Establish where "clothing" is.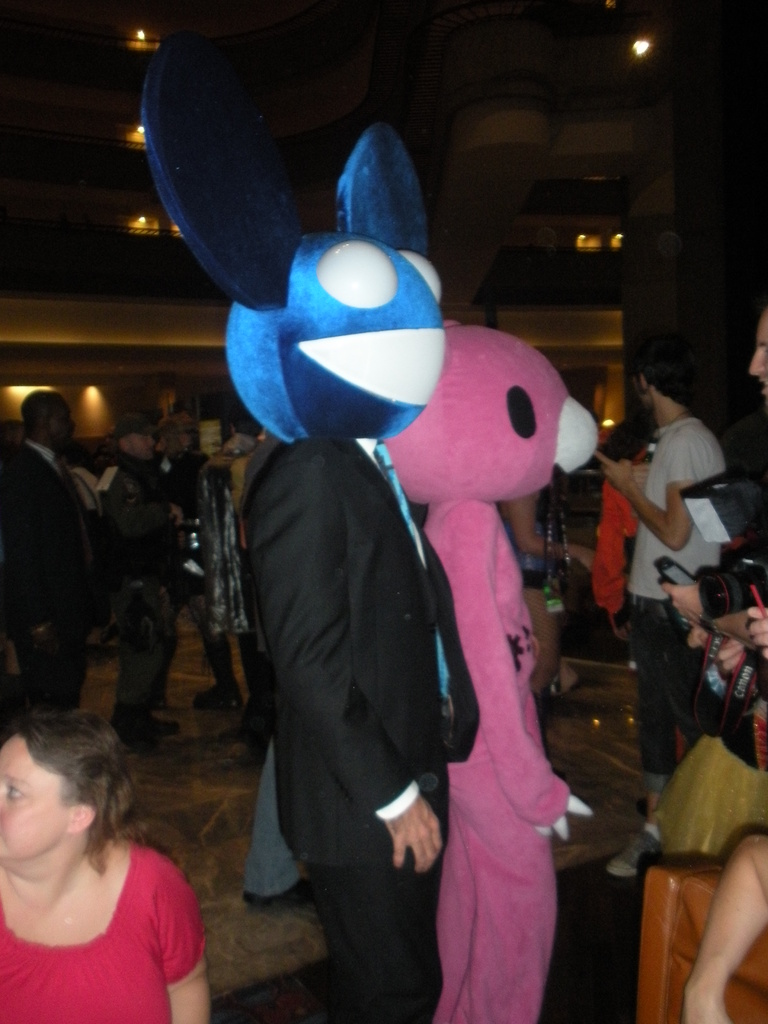
Established at x1=107, y1=447, x2=198, y2=729.
